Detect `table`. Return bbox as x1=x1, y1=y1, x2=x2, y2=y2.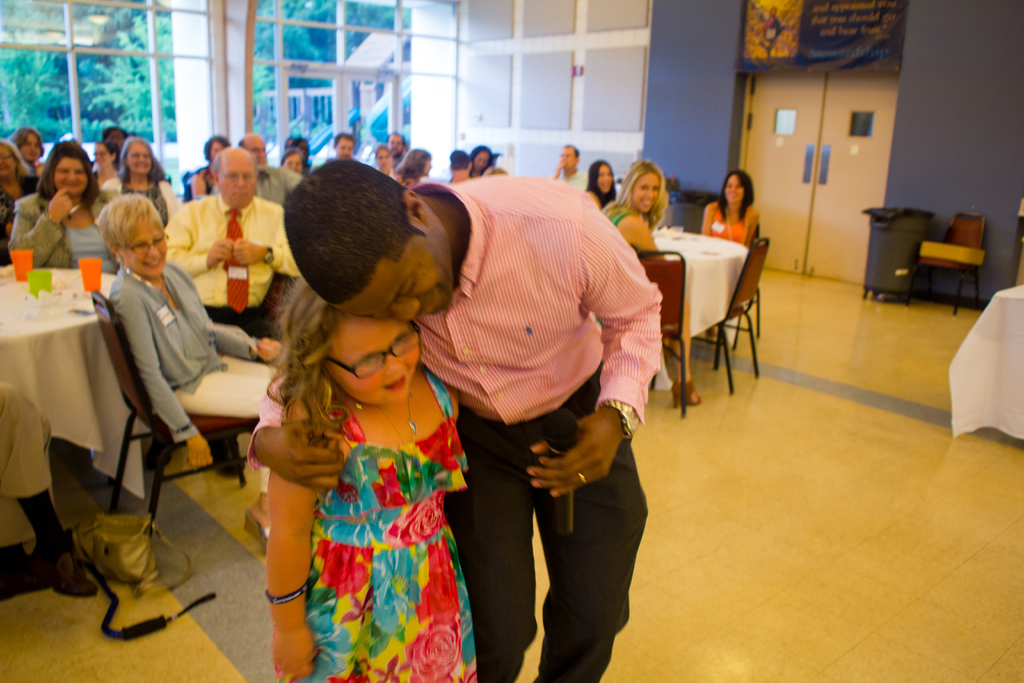
x1=0, y1=252, x2=125, y2=534.
